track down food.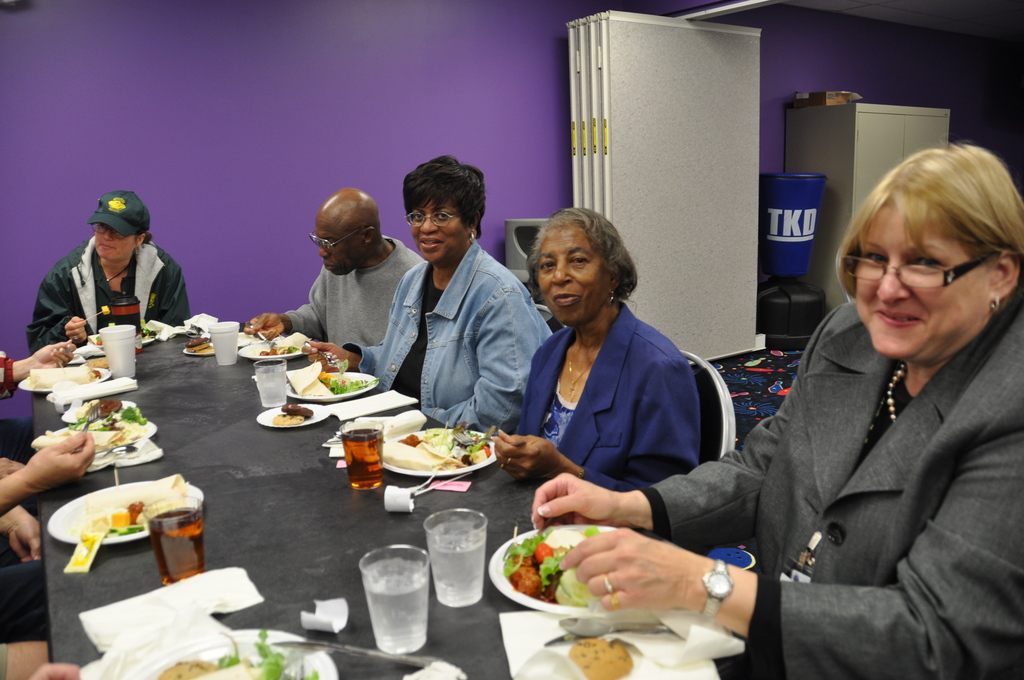
Tracked to 157 660 211 679.
